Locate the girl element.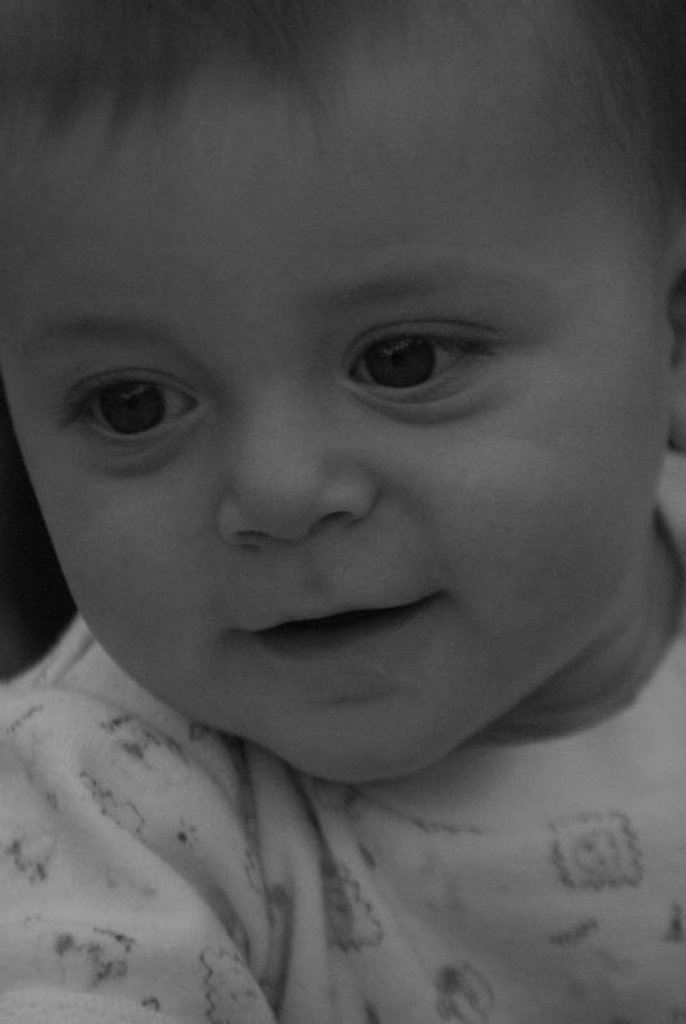
Element bbox: 0:0:685:1023.
